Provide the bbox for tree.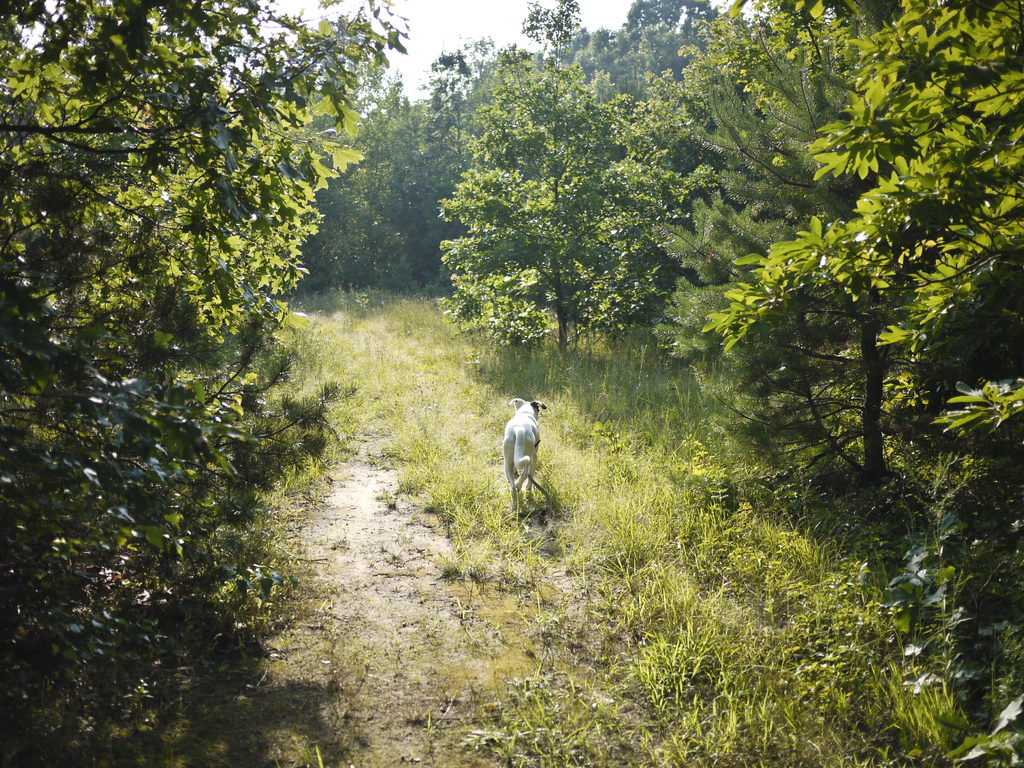
[653, 0, 903, 484].
